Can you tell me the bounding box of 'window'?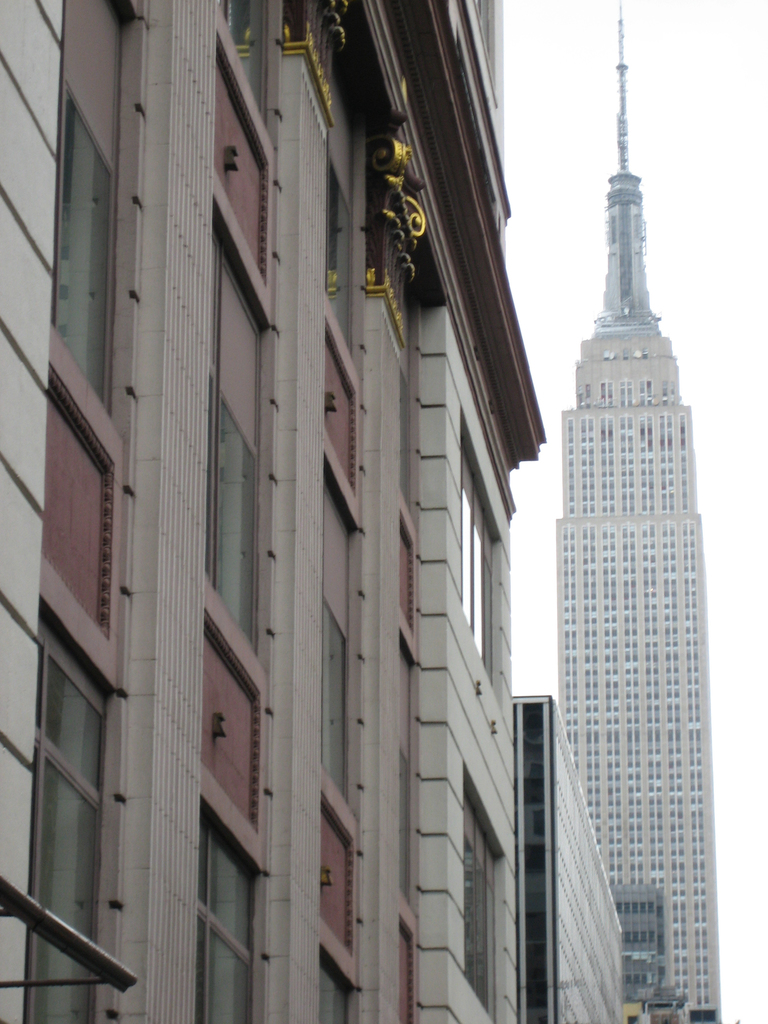
195,797,265,1023.
